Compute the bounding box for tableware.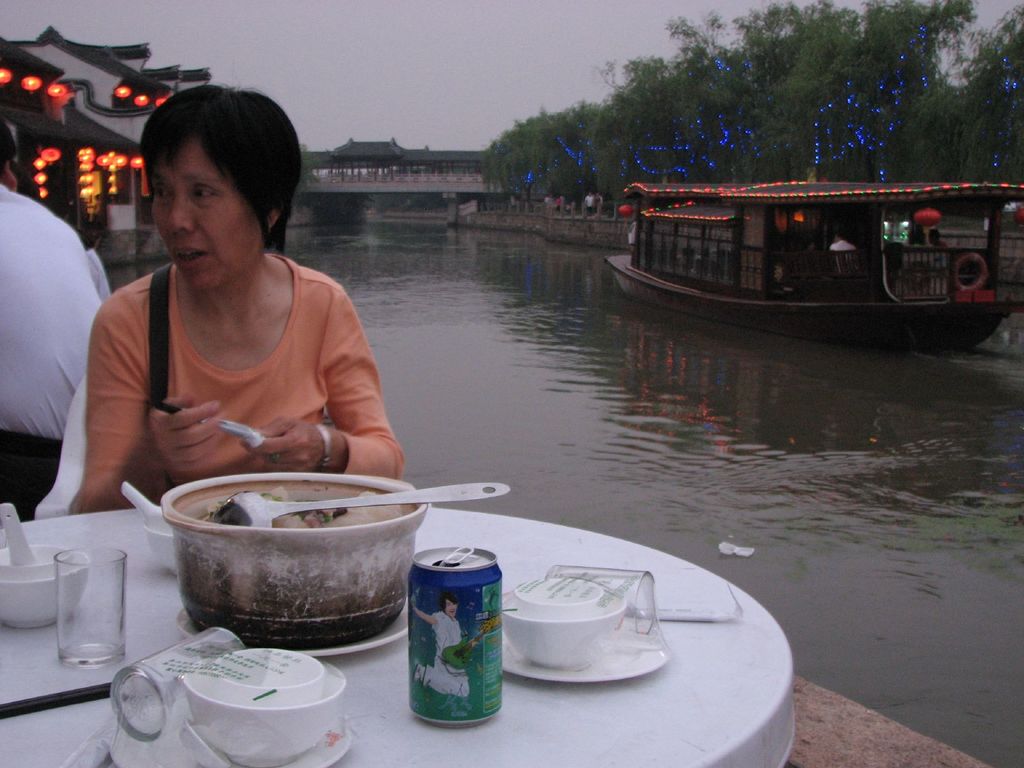
205:483:511:534.
